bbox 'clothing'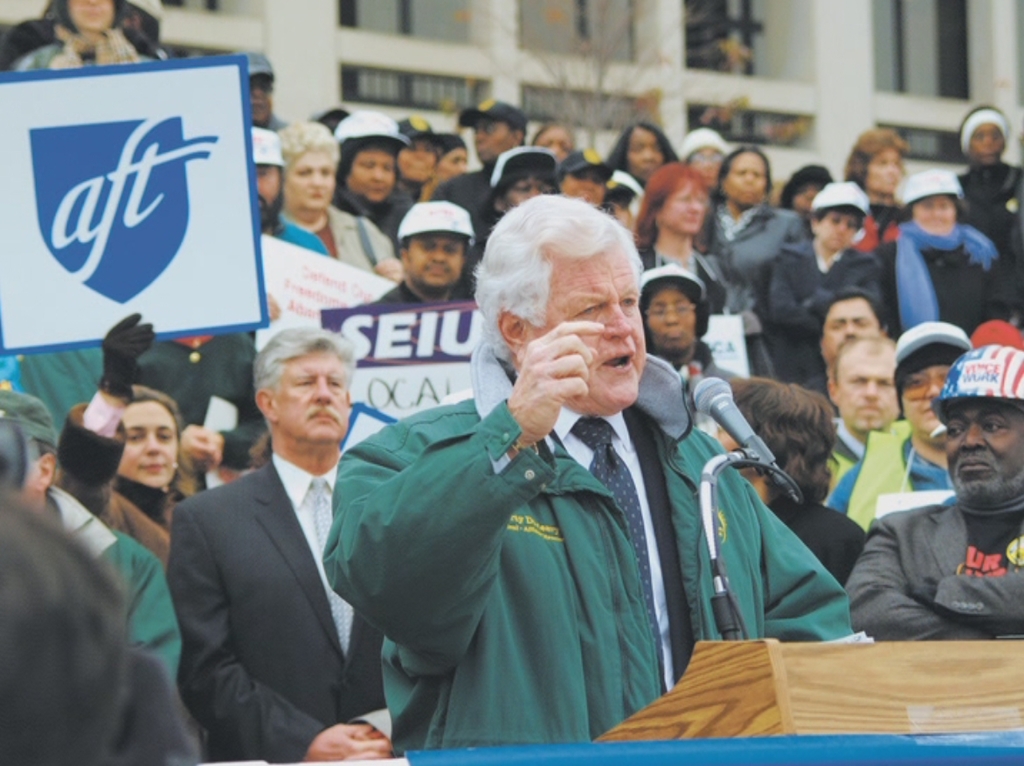
709 196 820 367
